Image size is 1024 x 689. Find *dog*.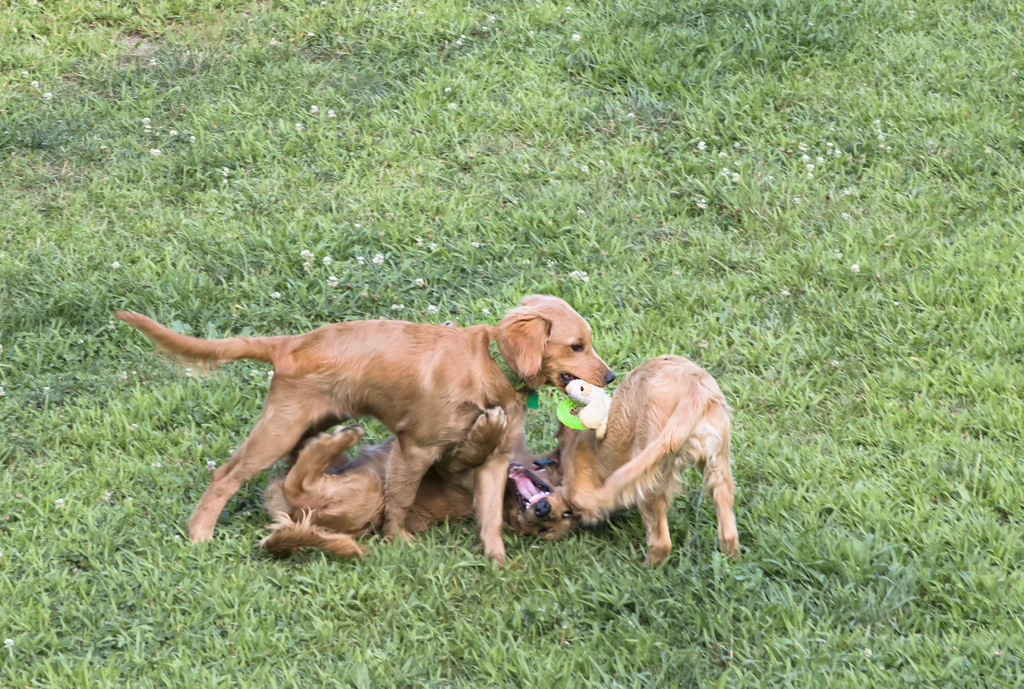
left=110, top=307, right=615, bottom=570.
